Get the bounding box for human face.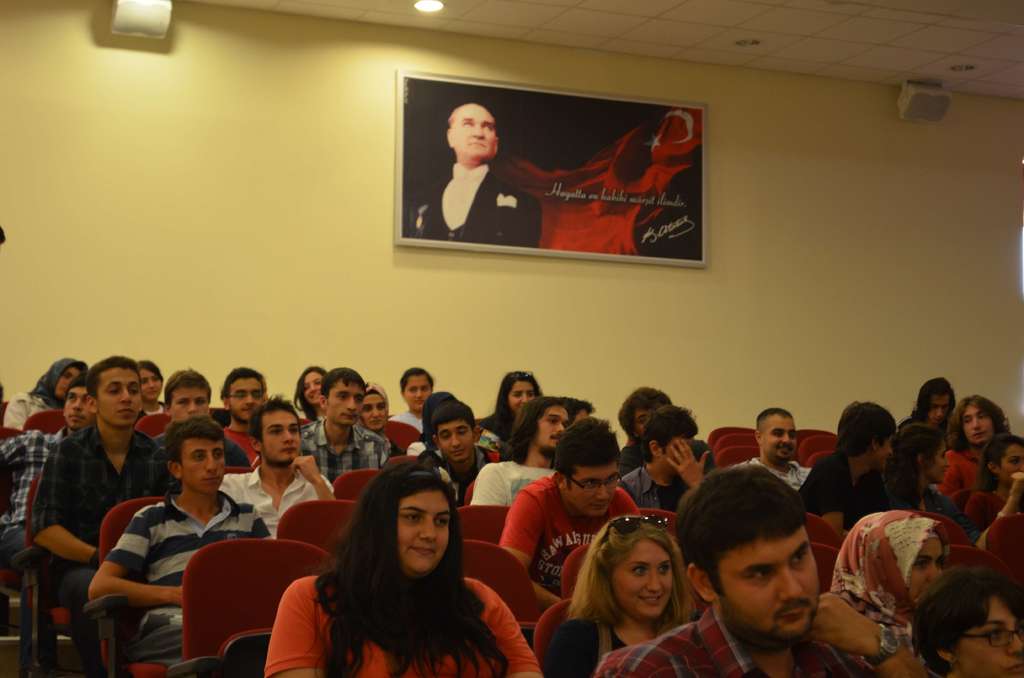
<box>538,404,569,449</box>.
